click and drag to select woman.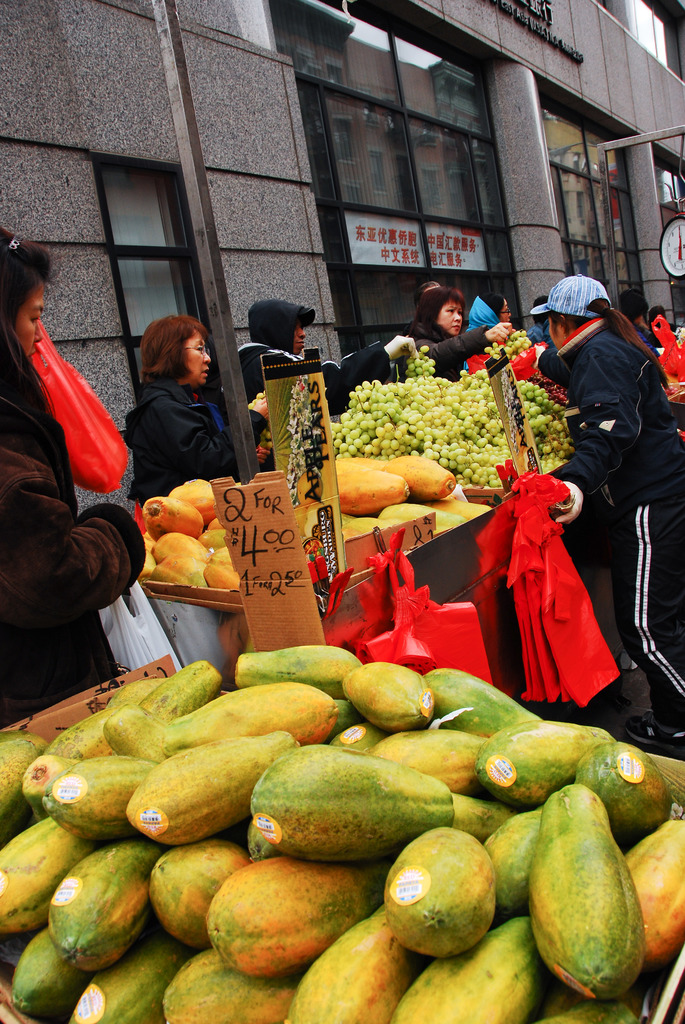
Selection: bbox=(527, 271, 684, 749).
